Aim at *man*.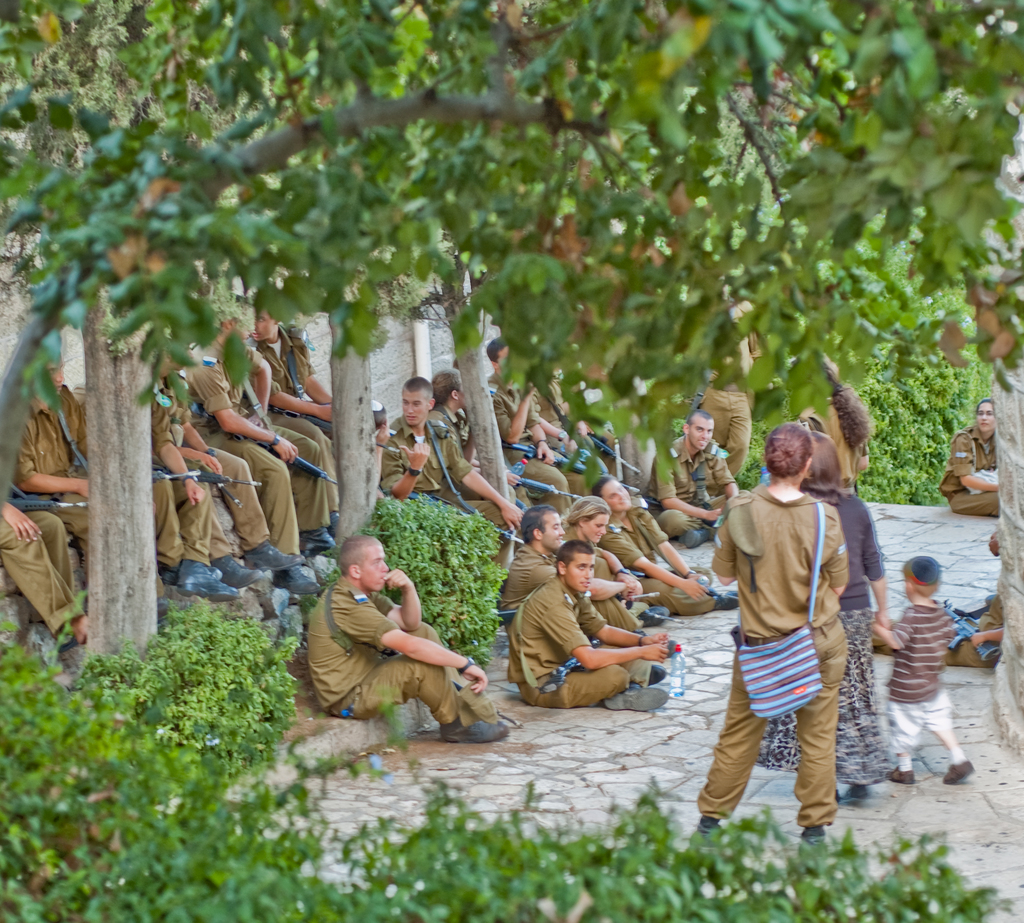
Aimed at 306,527,508,746.
